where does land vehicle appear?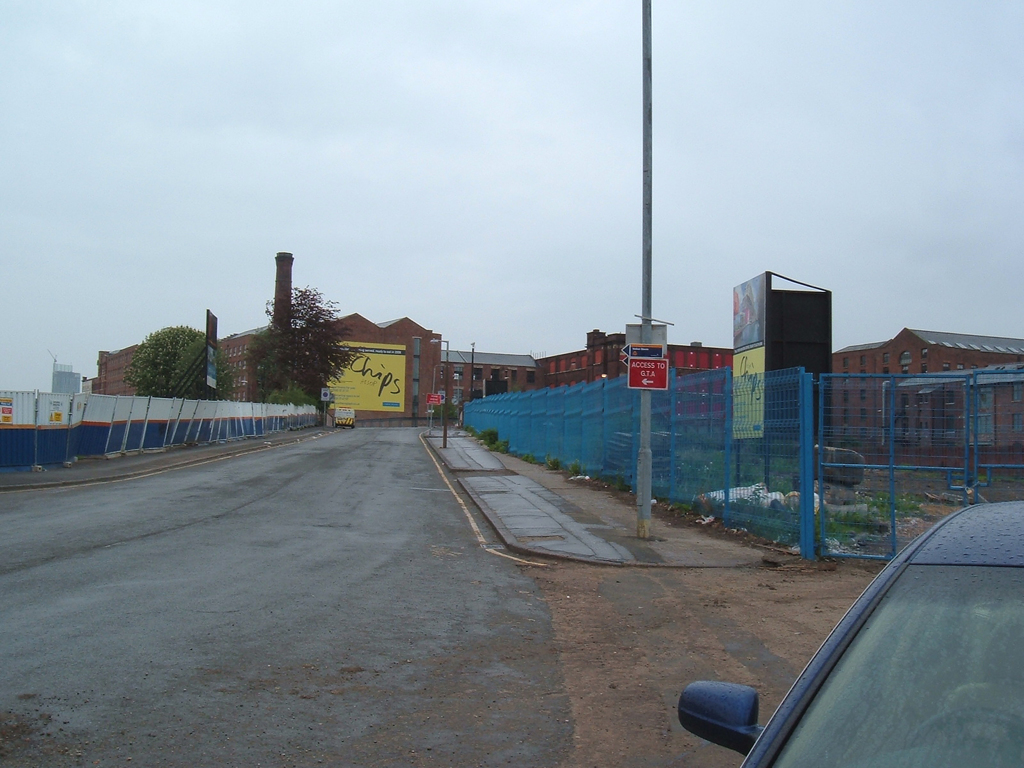
Appears at x1=716 y1=492 x2=1023 y2=767.
